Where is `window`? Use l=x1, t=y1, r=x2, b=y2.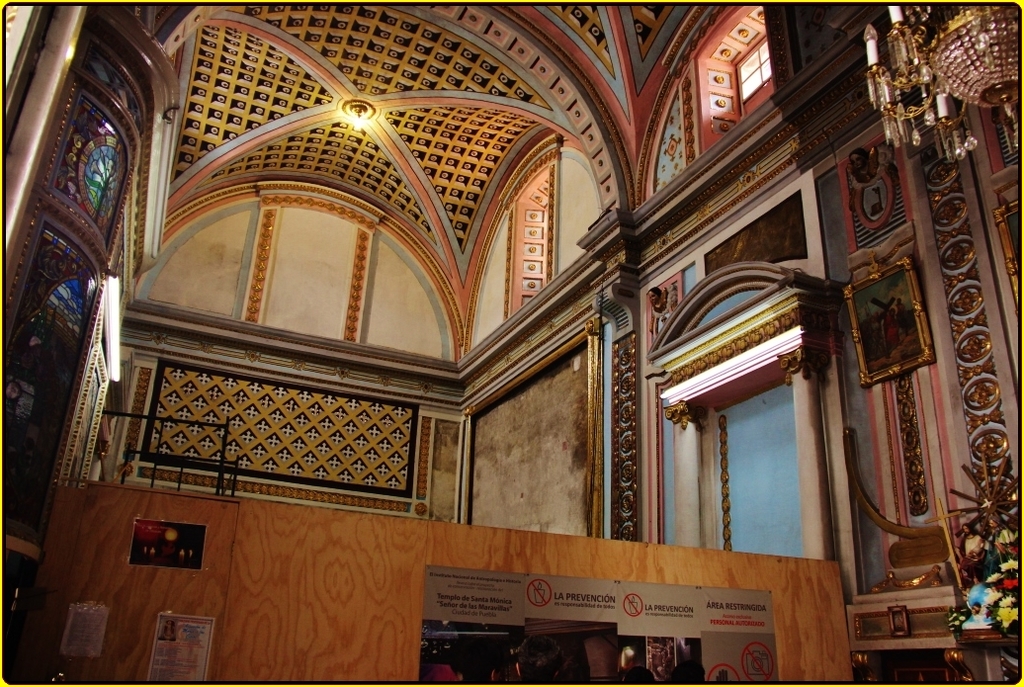
l=732, t=35, r=773, b=111.
